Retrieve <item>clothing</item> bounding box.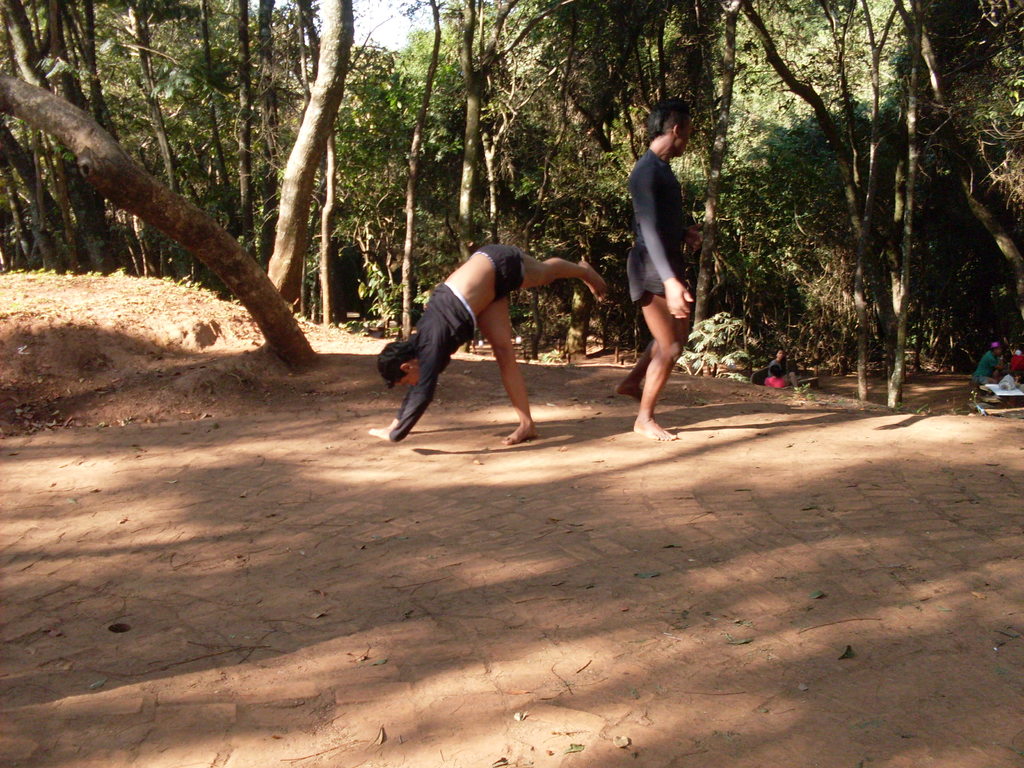
Bounding box: locate(615, 124, 707, 377).
